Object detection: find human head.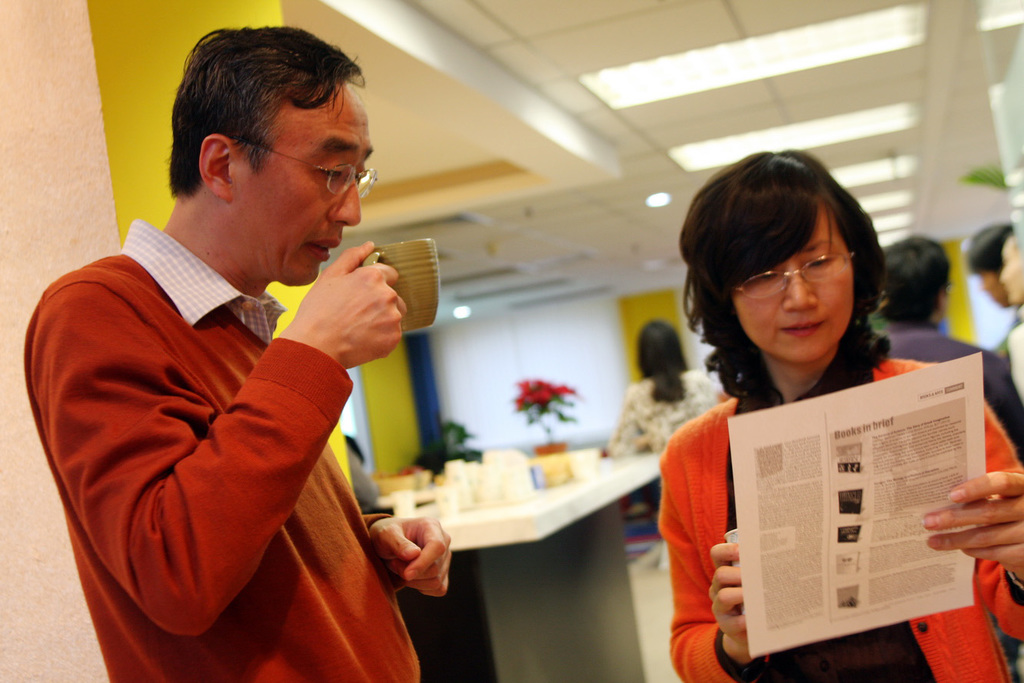
Rect(156, 20, 373, 274).
